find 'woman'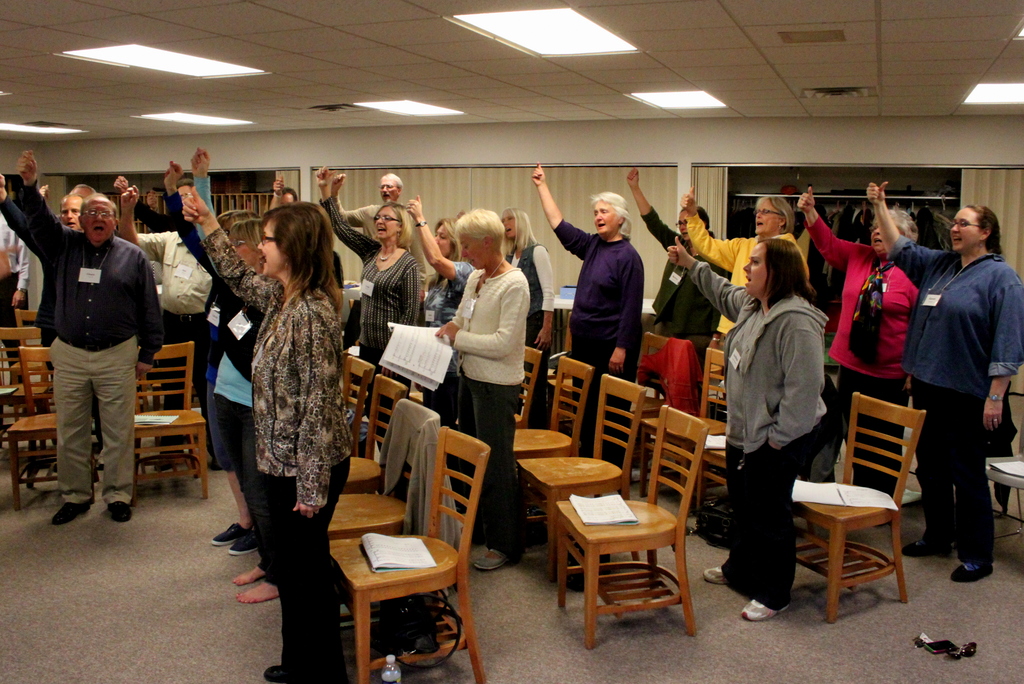
[x1=312, y1=167, x2=421, y2=490]
